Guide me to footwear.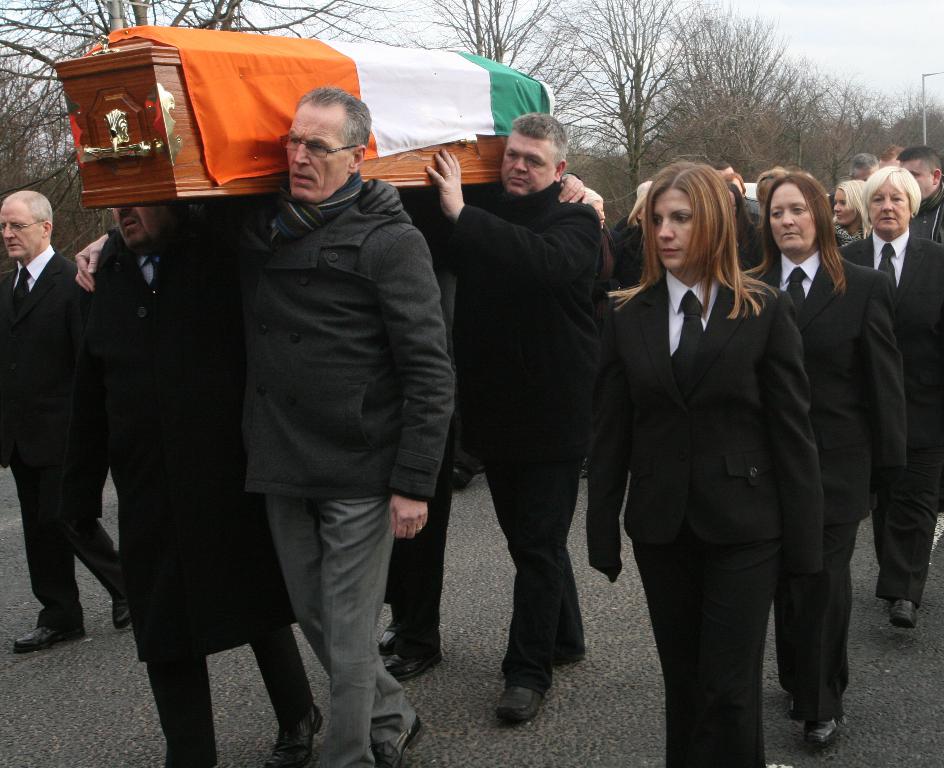
Guidance: rect(786, 687, 804, 716).
